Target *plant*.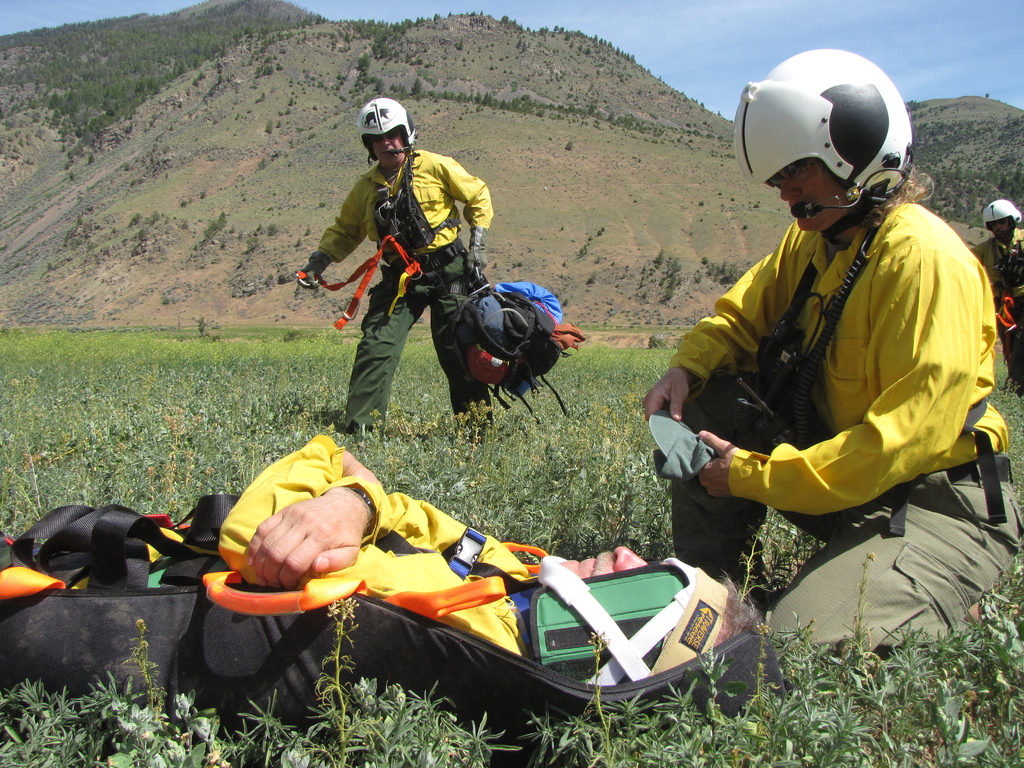
Target region: (x1=698, y1=255, x2=756, y2=284).
